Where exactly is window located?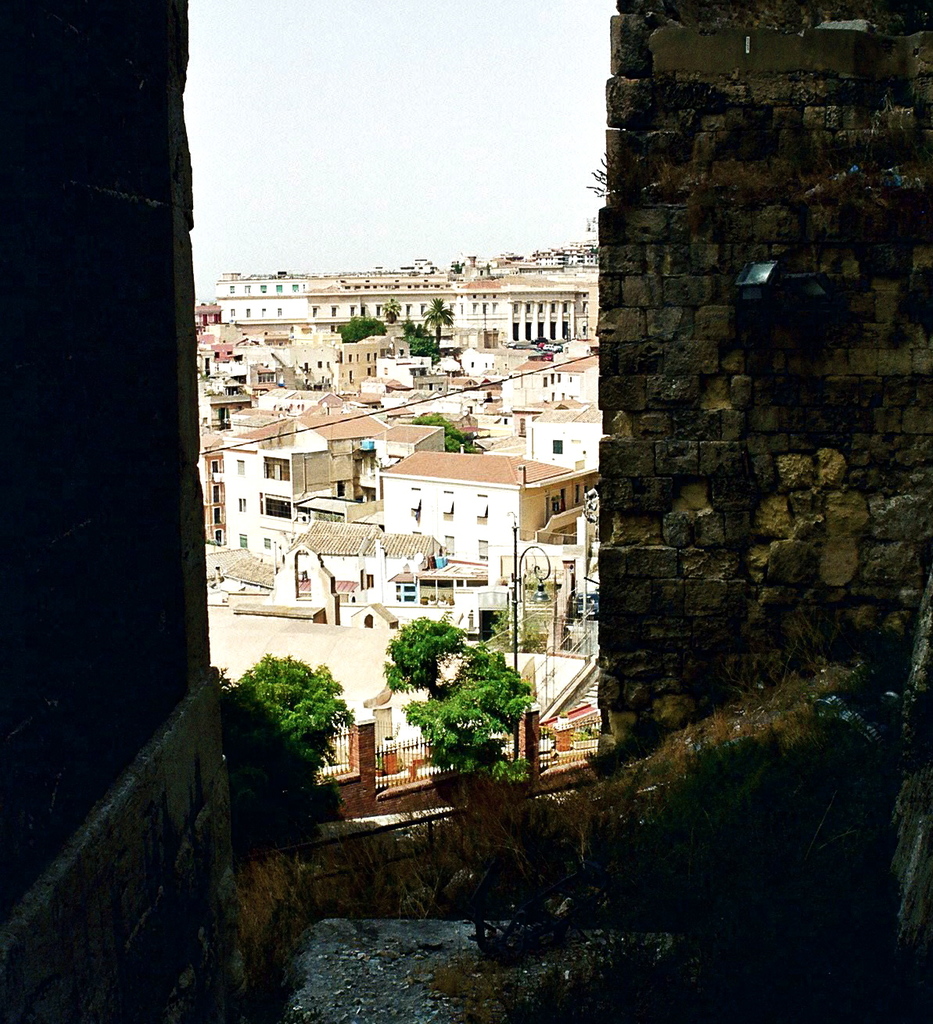
Its bounding box is x1=470 y1=361 x2=474 y2=368.
